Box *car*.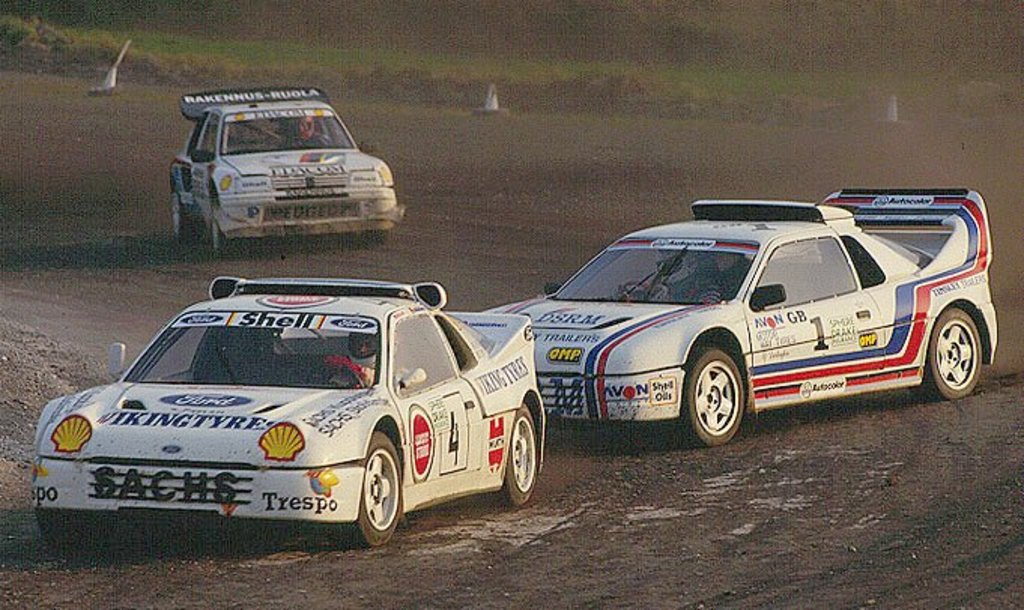
rect(162, 78, 407, 251).
